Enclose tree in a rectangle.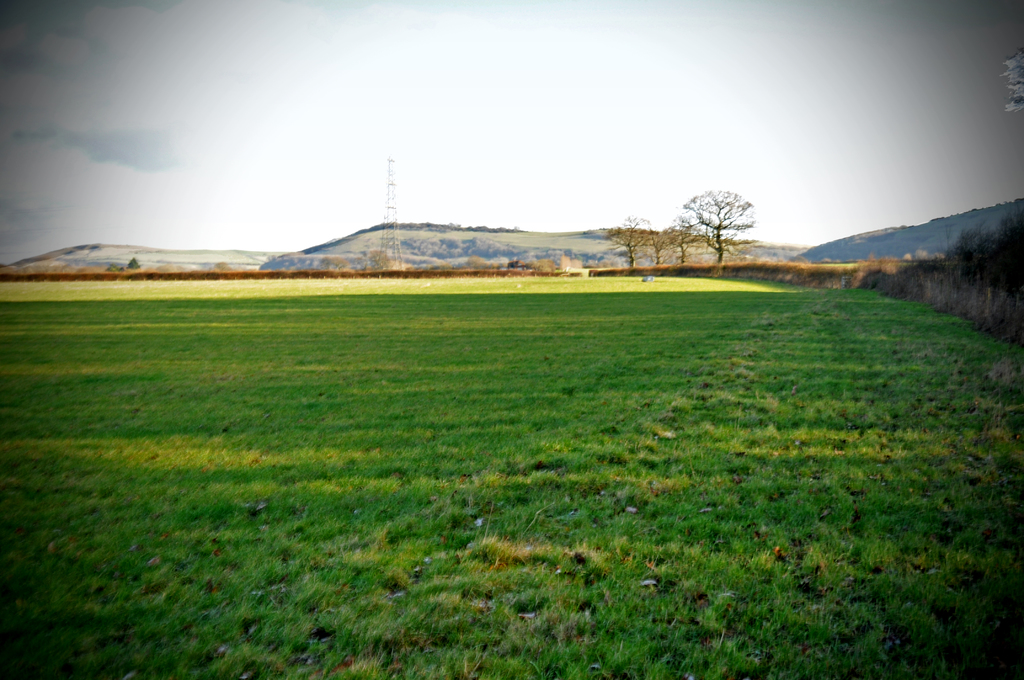
locate(470, 255, 488, 270).
